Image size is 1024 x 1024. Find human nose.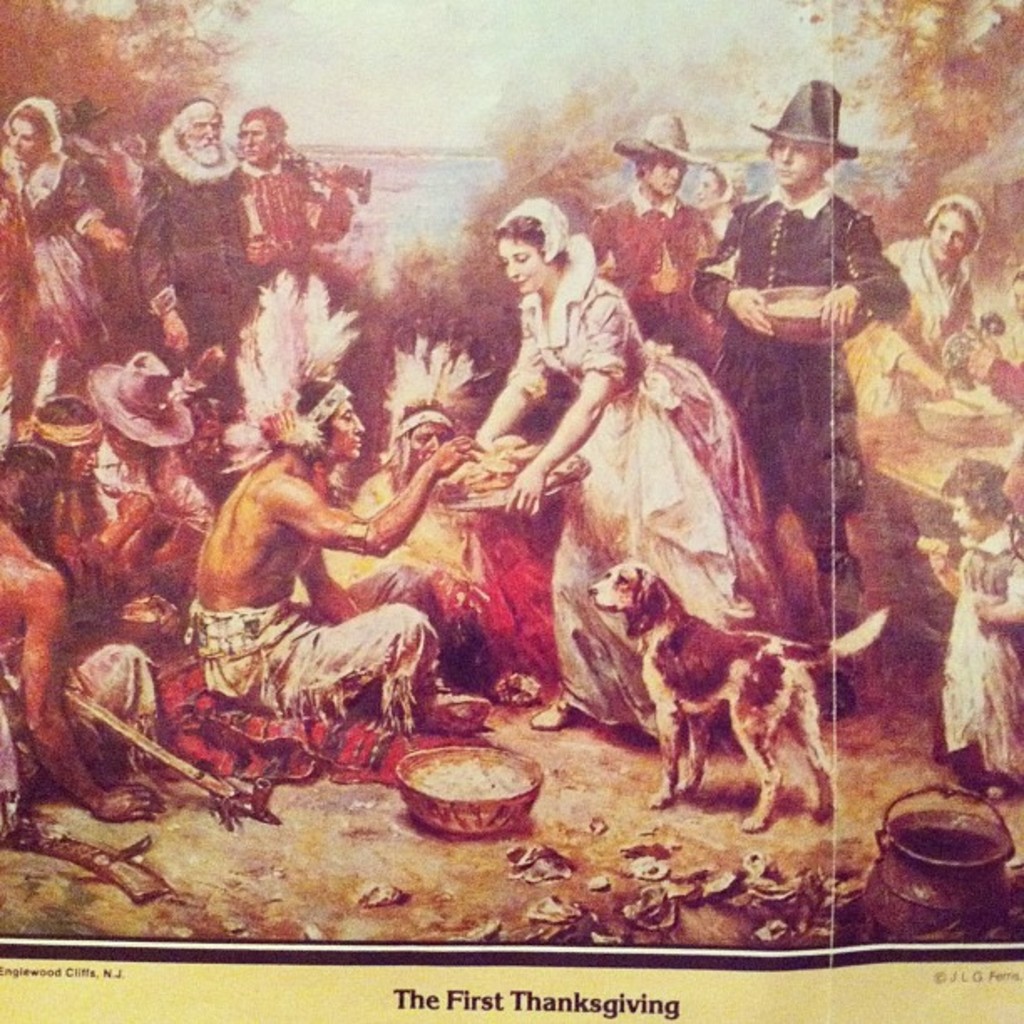
(left=428, top=433, right=440, bottom=453).
